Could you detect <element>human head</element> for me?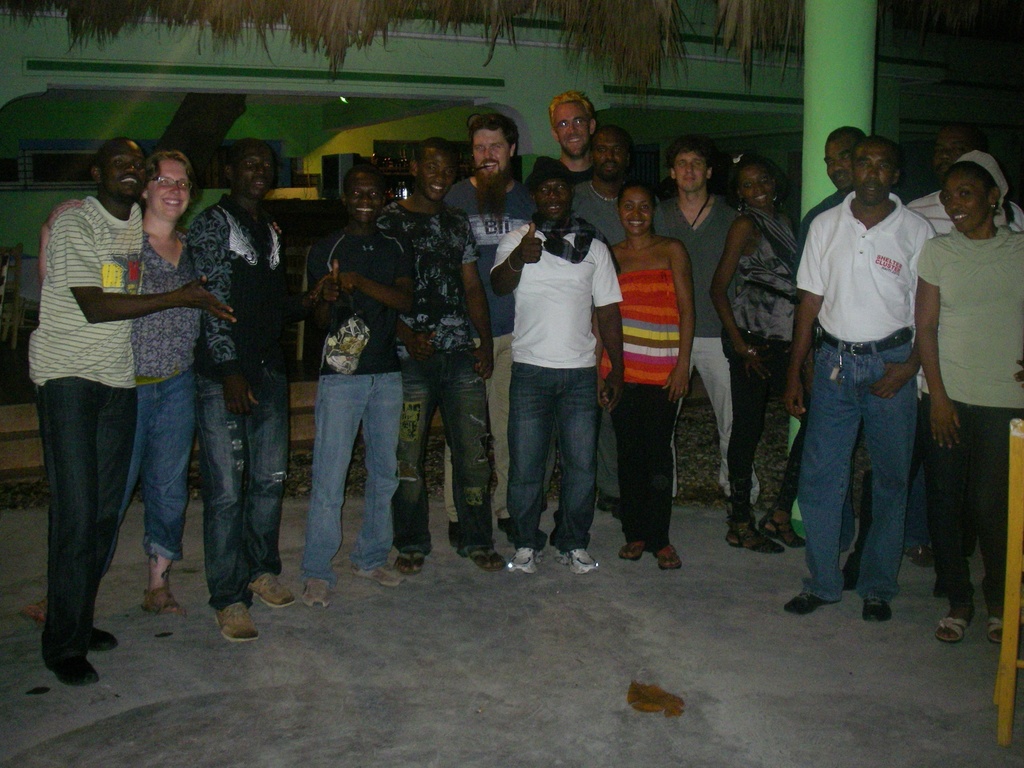
Detection result: l=145, t=149, r=191, b=222.
